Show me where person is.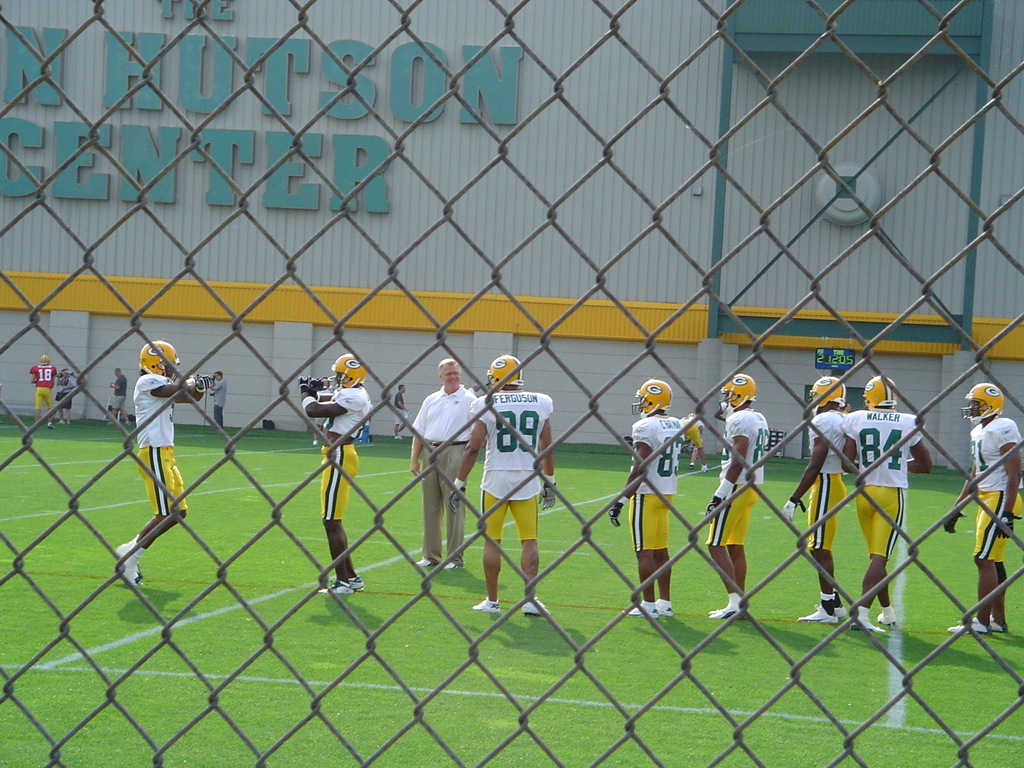
person is at crop(56, 365, 77, 426).
